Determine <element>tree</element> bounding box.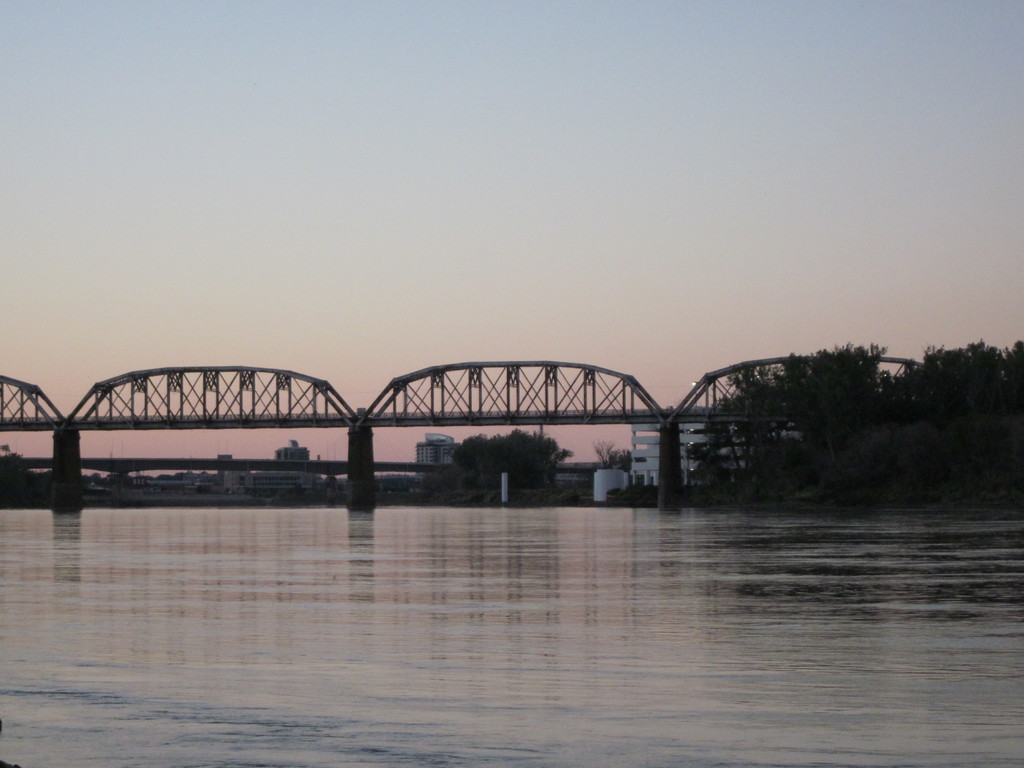
Determined: box=[688, 338, 1022, 503].
